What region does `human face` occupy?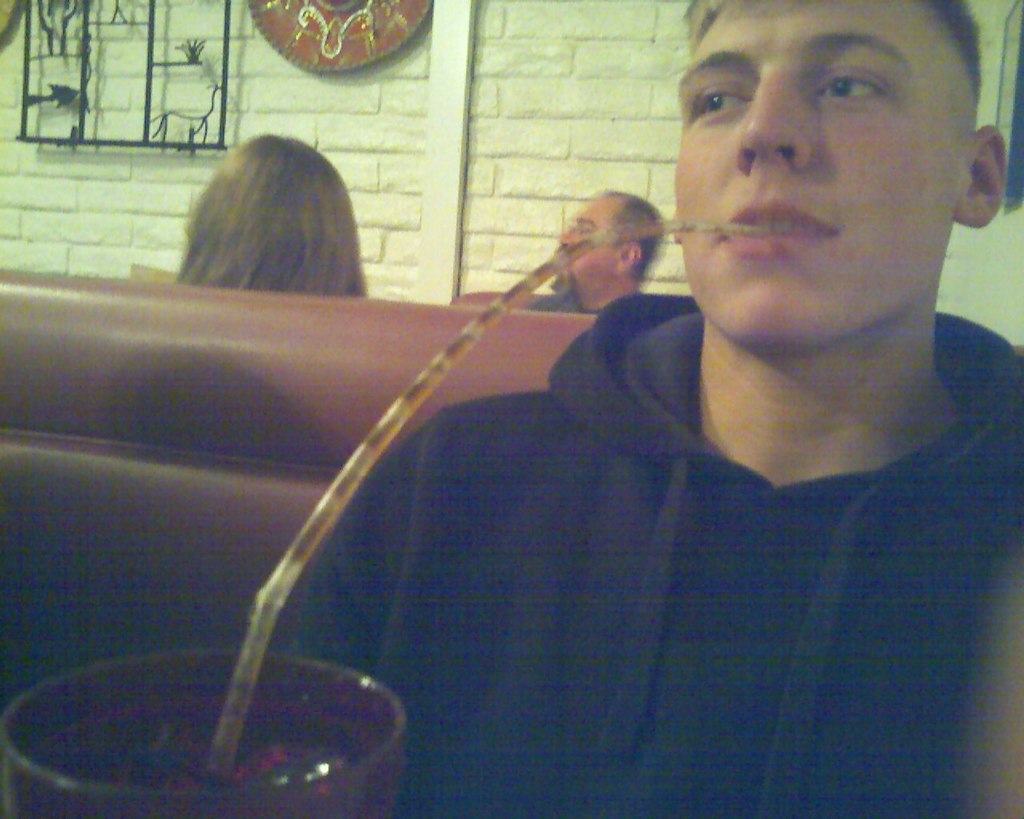
bbox=[672, 0, 978, 353].
